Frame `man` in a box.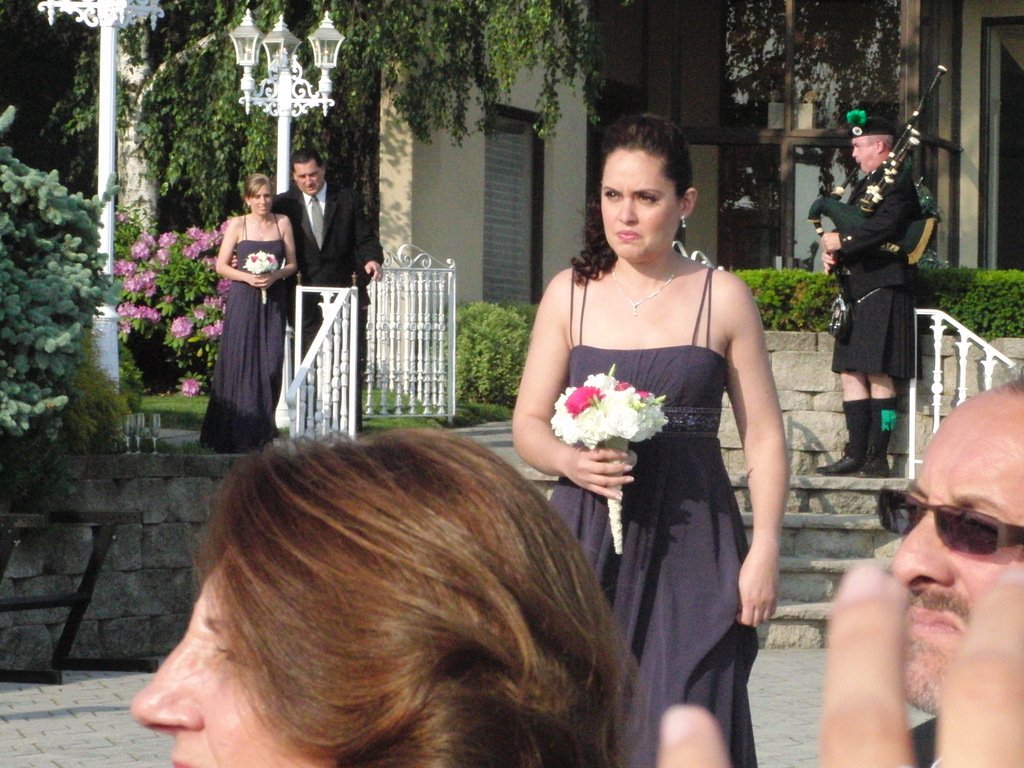
box(823, 348, 1023, 767).
